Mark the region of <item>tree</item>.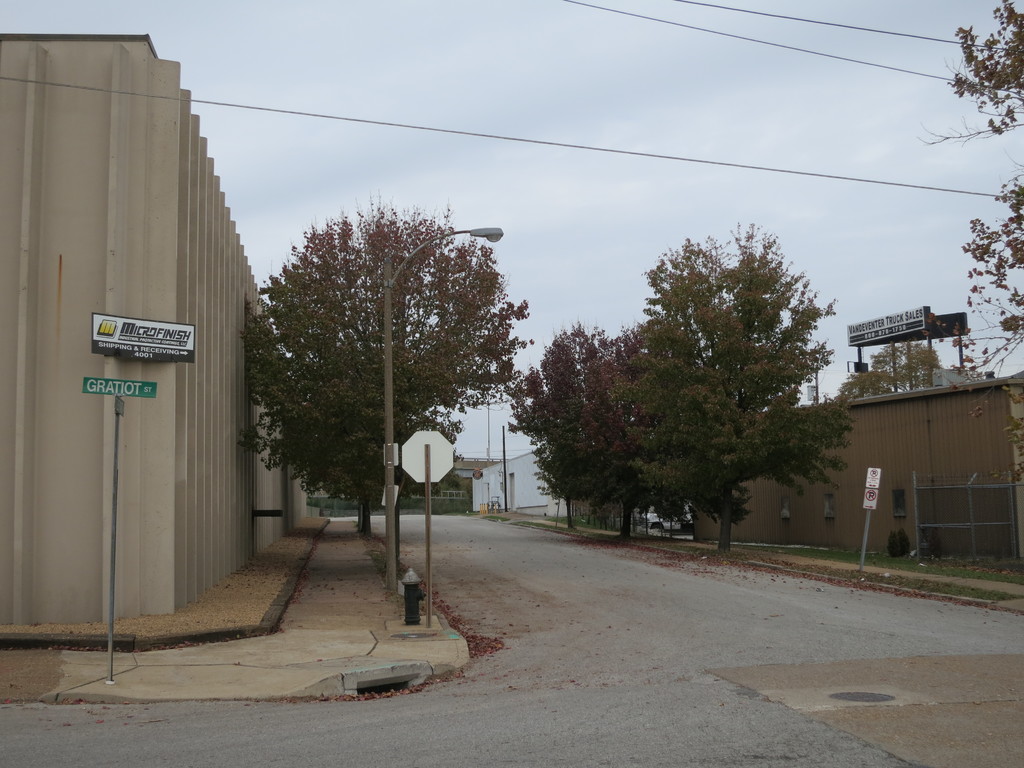
Region: locate(572, 214, 849, 549).
